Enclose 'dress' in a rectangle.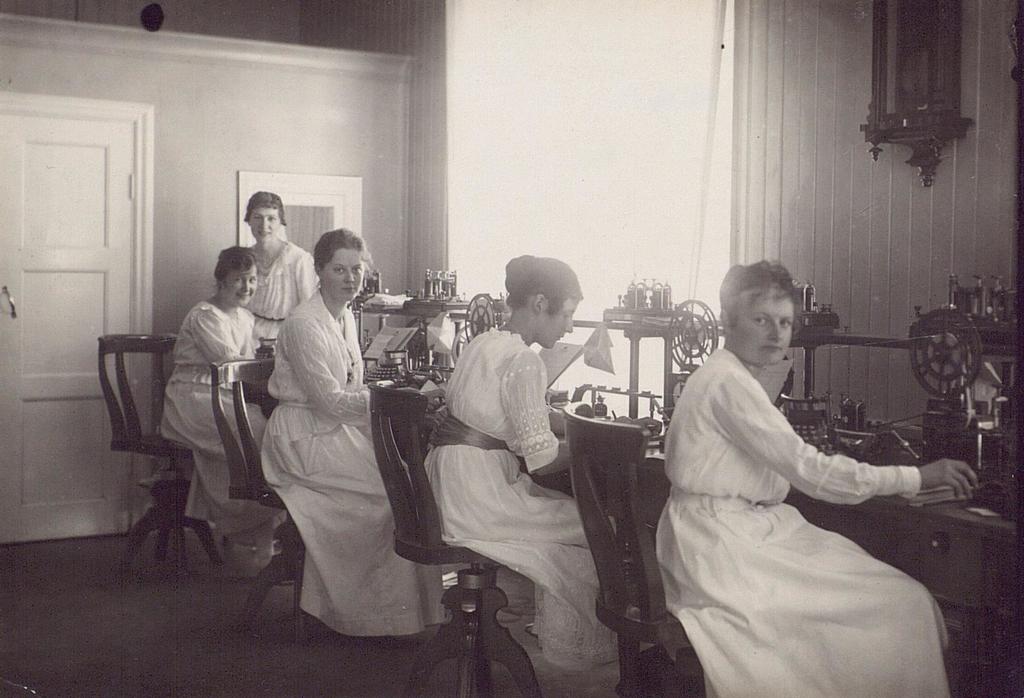
{"left": 655, "top": 345, "right": 956, "bottom": 697}.
